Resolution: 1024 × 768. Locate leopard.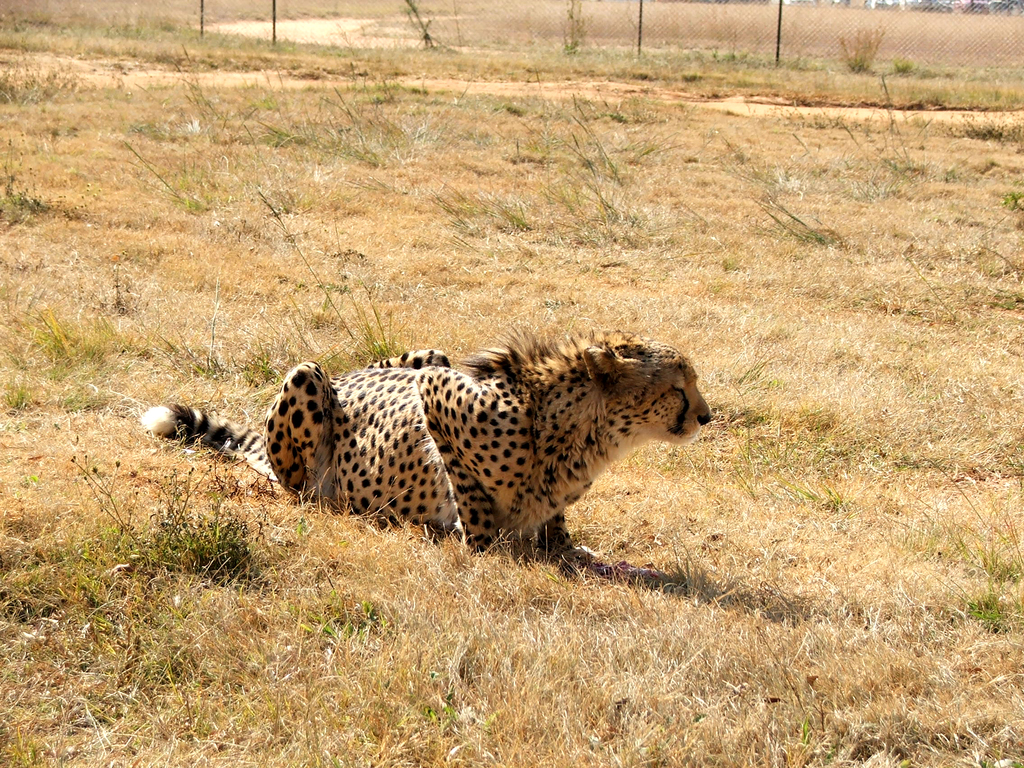
{"left": 135, "top": 328, "right": 712, "bottom": 586}.
